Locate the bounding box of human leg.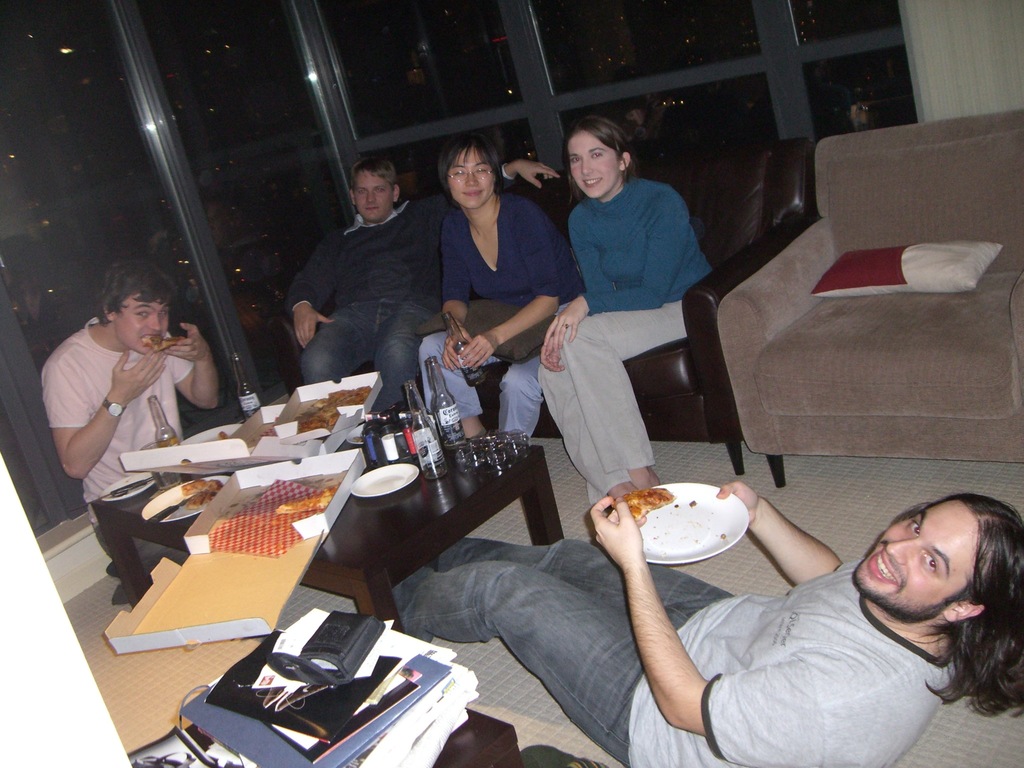
Bounding box: {"left": 420, "top": 337, "right": 500, "bottom": 440}.
